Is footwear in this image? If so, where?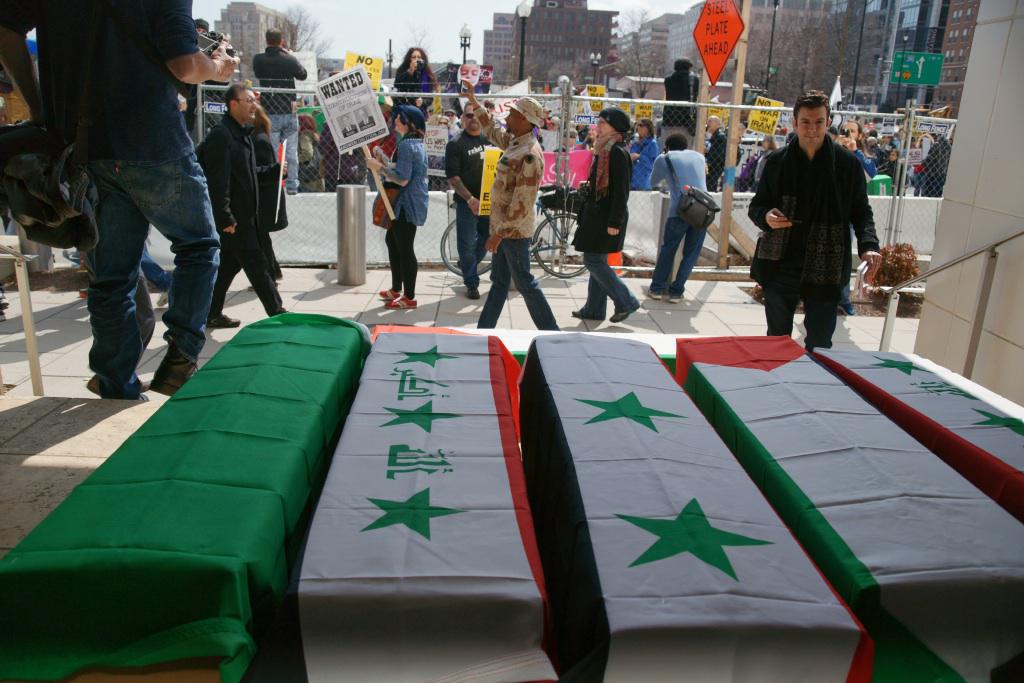
Yes, at locate(575, 305, 598, 319).
